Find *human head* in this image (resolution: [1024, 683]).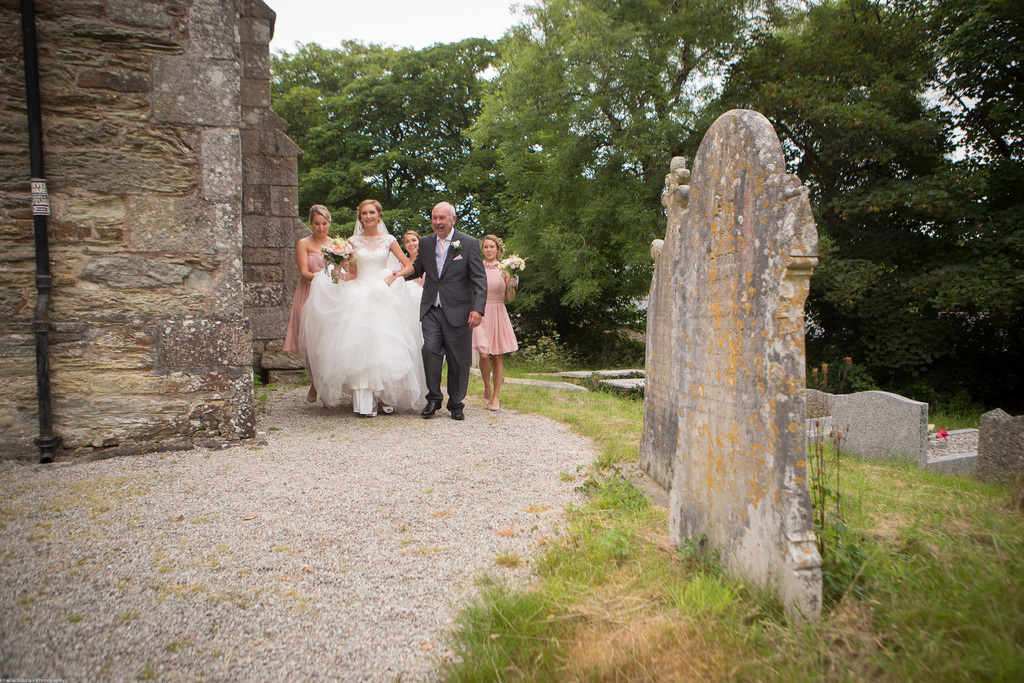
401,231,424,256.
